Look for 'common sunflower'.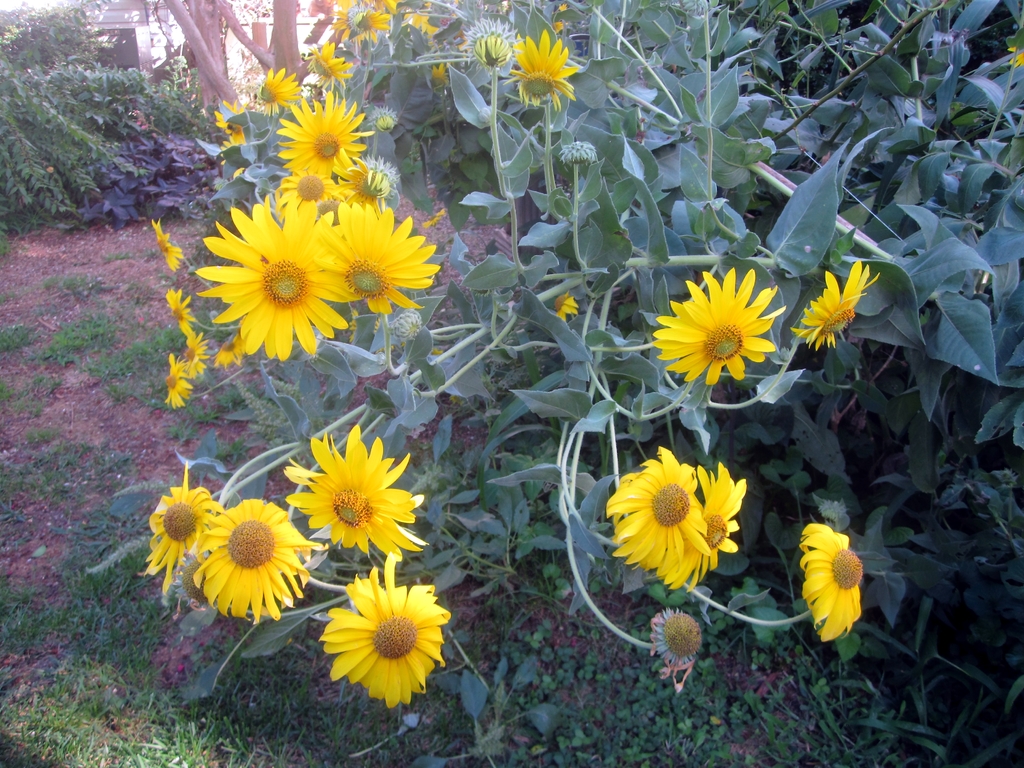
Found: select_region(323, 211, 441, 316).
